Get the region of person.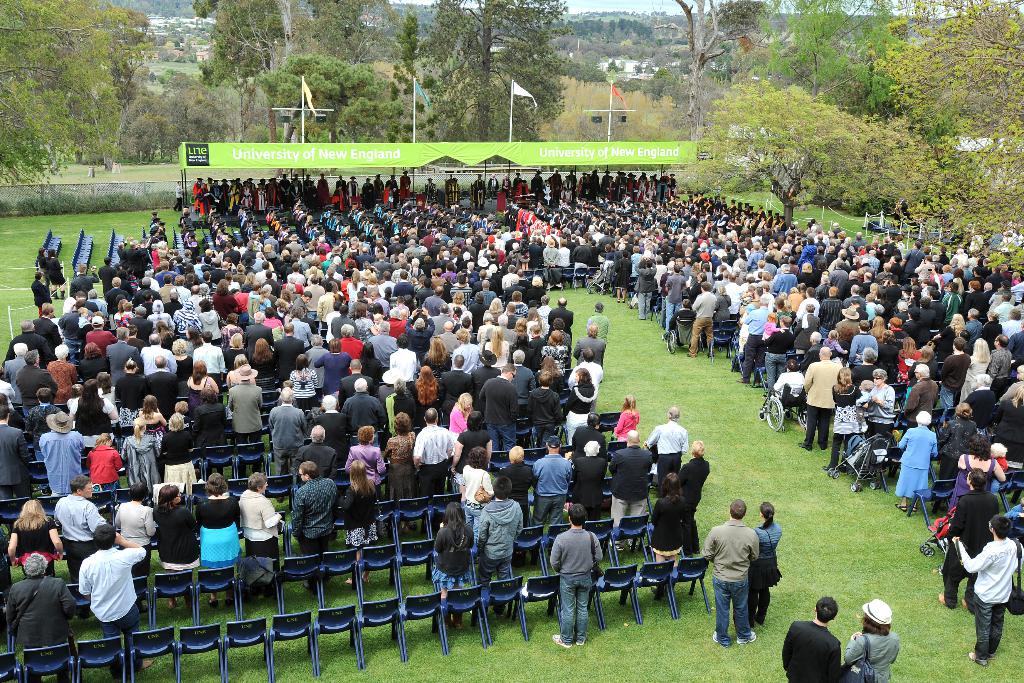
x1=644 y1=467 x2=684 y2=604.
